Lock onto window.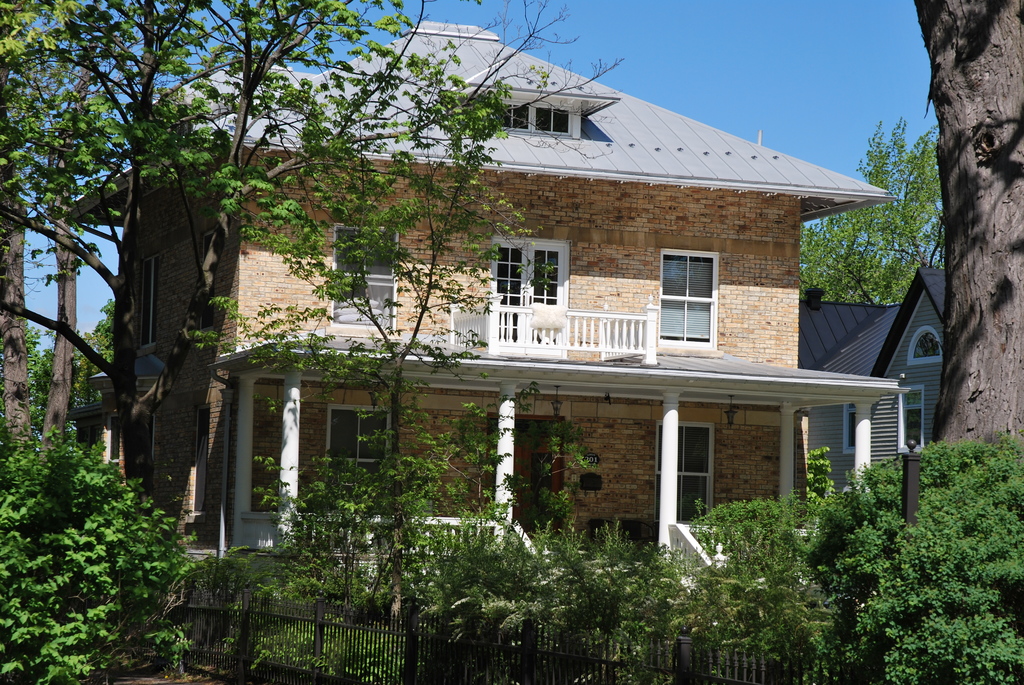
Locked: x1=842, y1=405, x2=852, y2=455.
